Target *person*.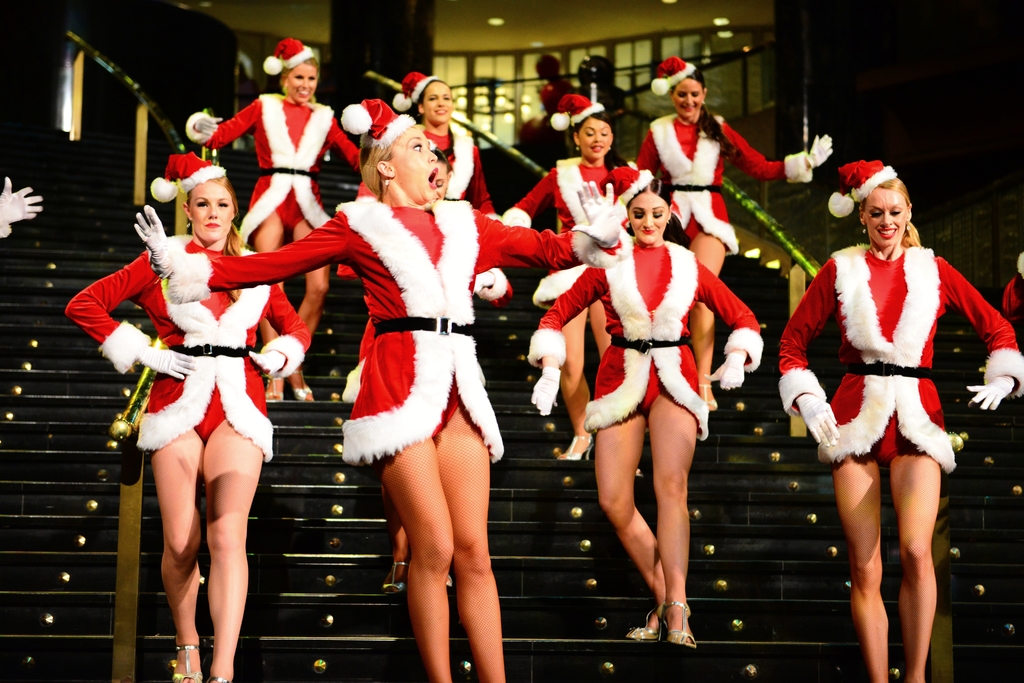
Target region: bbox(0, 179, 46, 239).
